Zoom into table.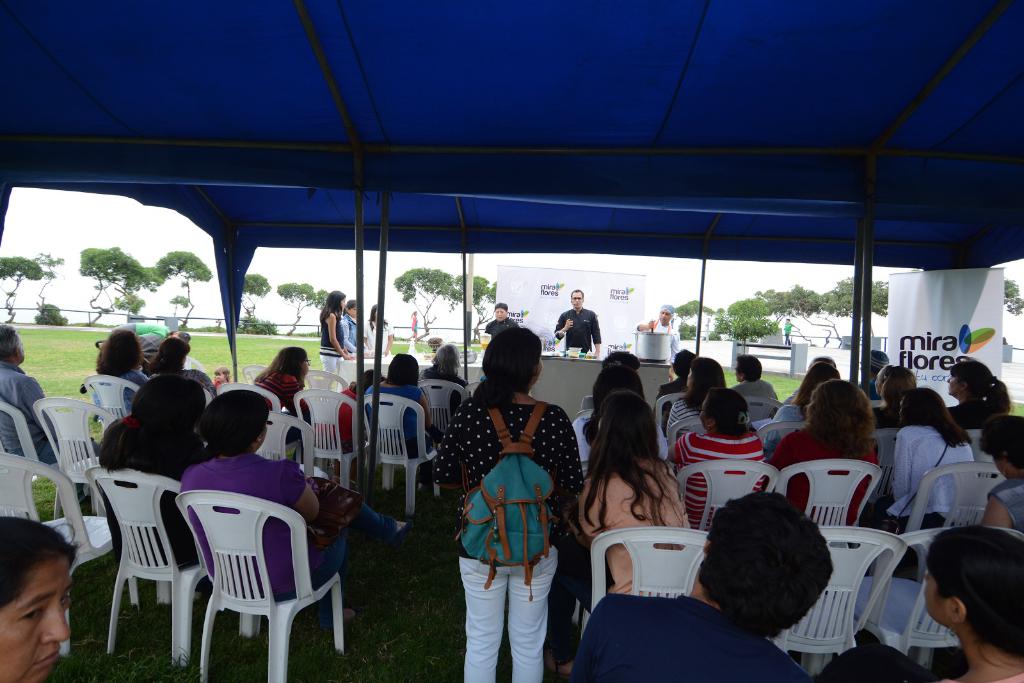
Zoom target: (x1=335, y1=356, x2=671, y2=429).
